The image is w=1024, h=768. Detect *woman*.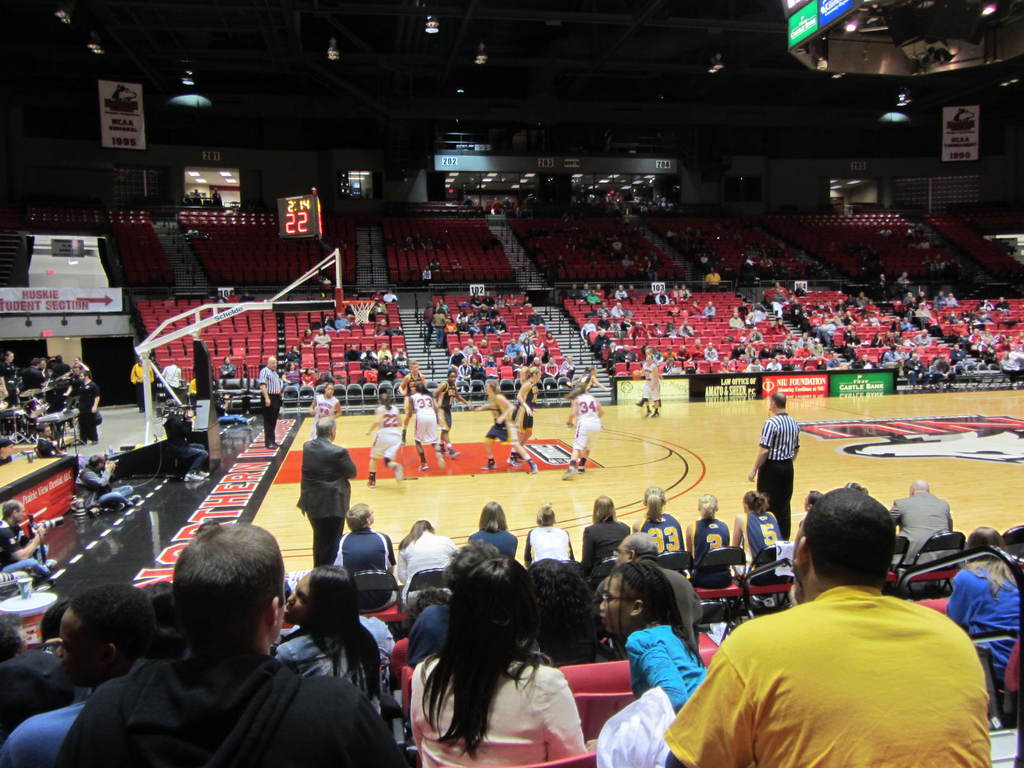
Detection: l=545, t=357, r=558, b=378.
